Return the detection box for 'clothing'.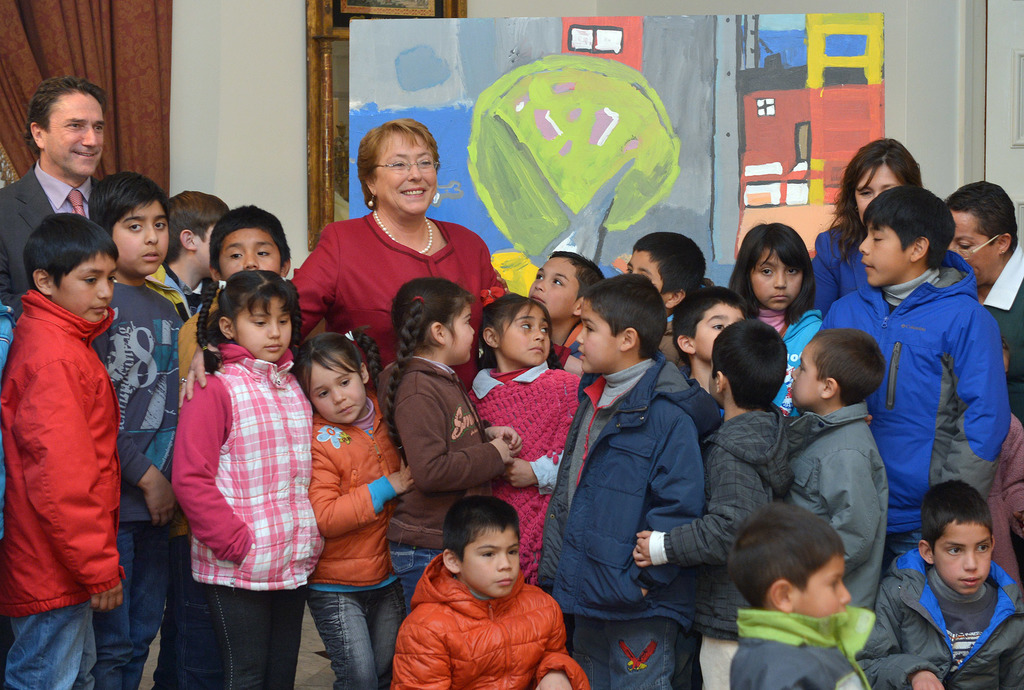
[x1=390, y1=560, x2=579, y2=684].
